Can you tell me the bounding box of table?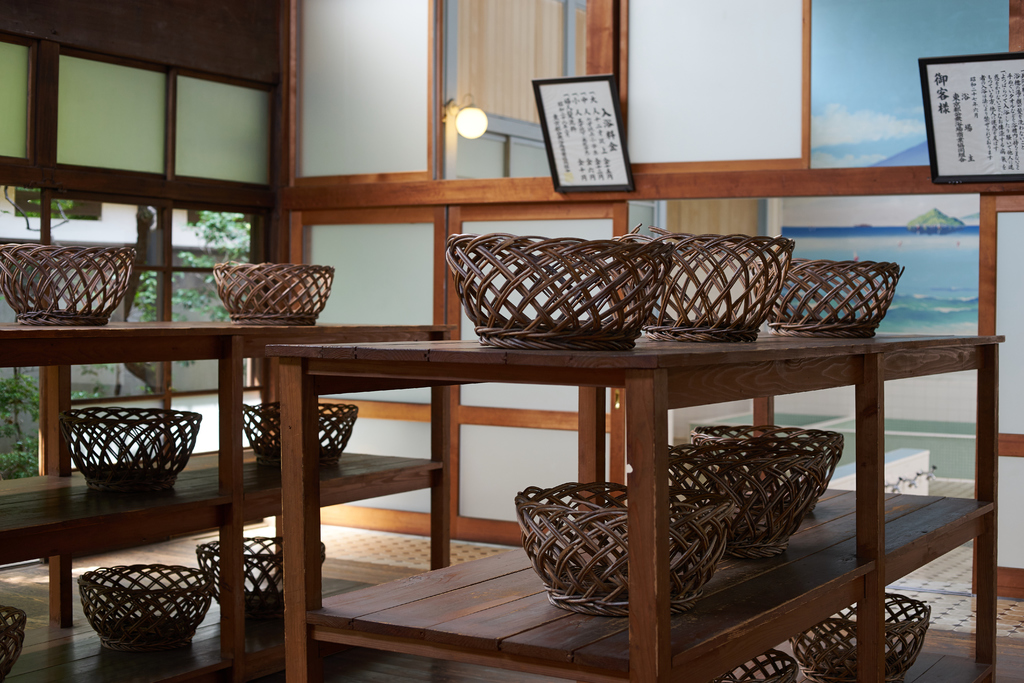
bbox(0, 299, 319, 671).
